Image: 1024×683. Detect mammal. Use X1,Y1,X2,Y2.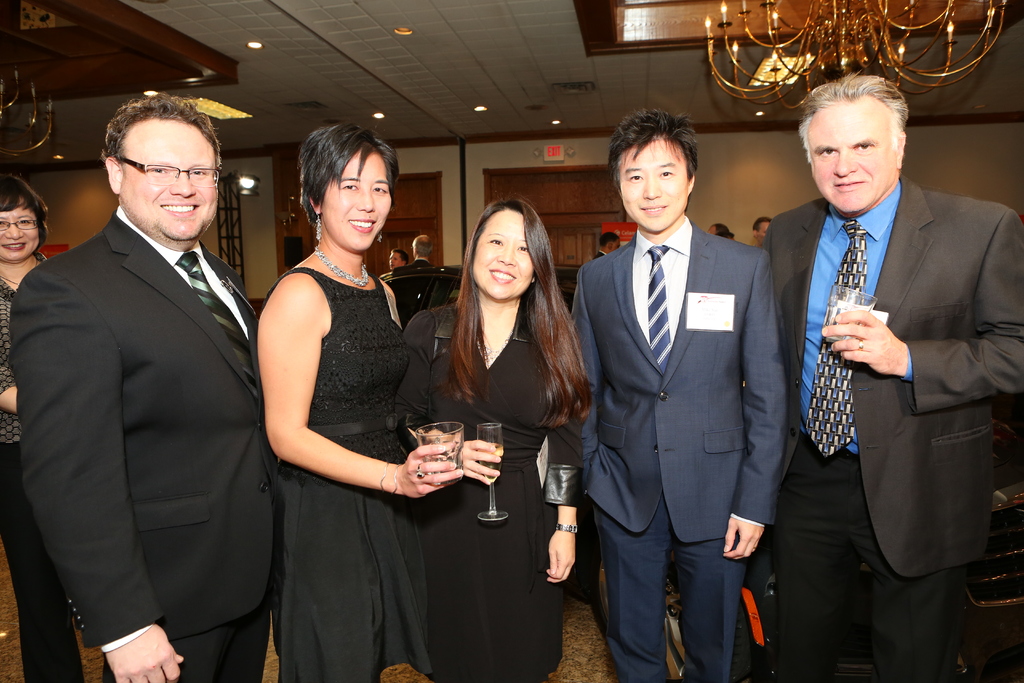
381,248,409,281.
